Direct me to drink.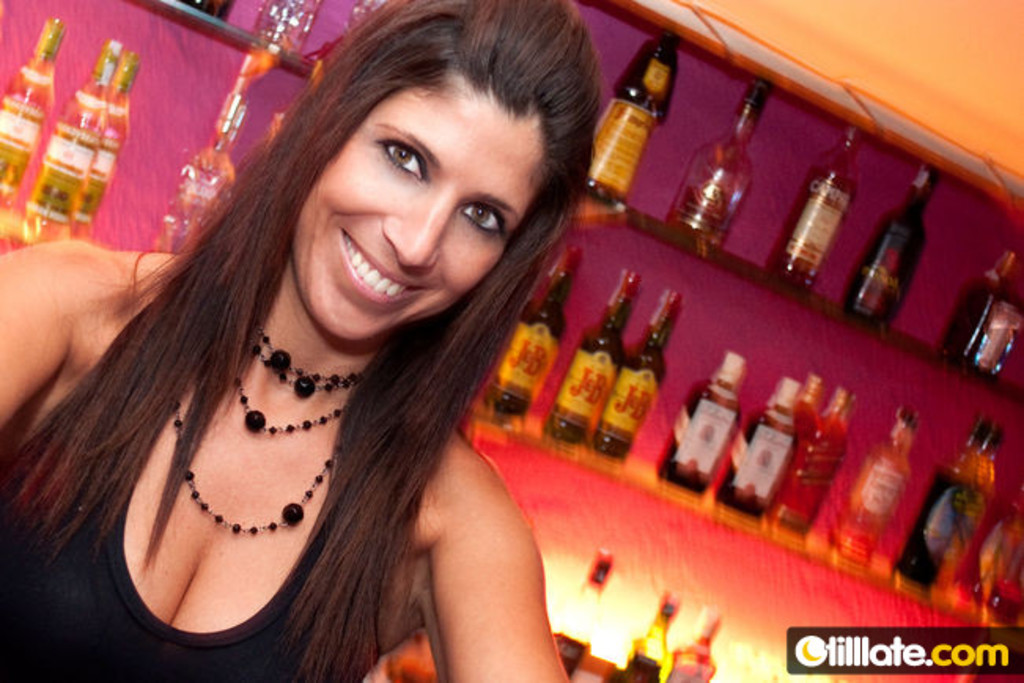
Direction: x1=937, y1=455, x2=993, y2=593.
